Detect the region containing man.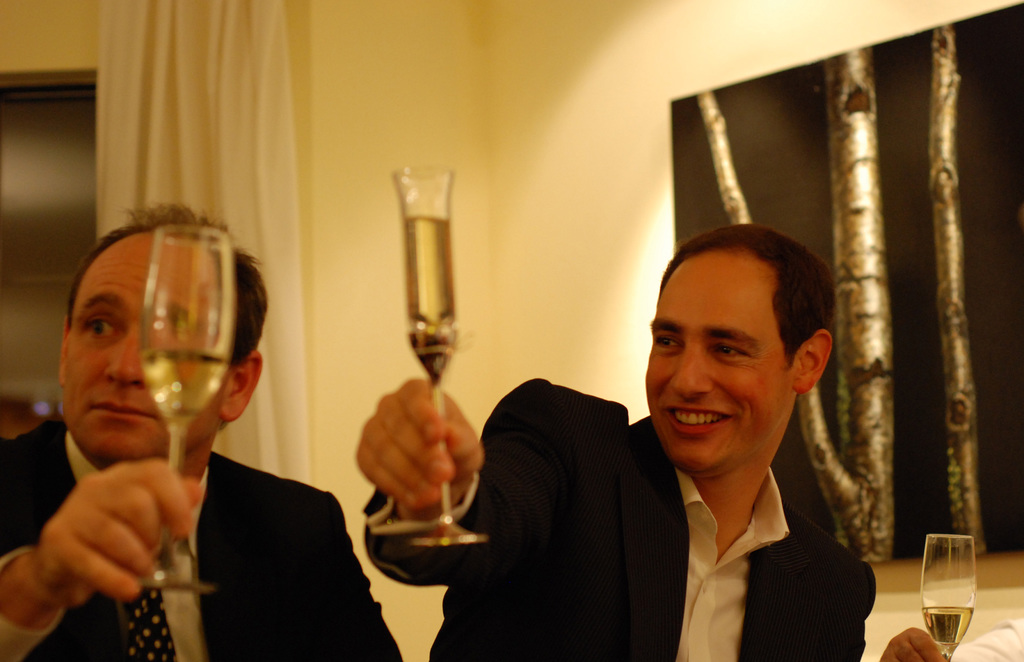
[0, 205, 404, 661].
